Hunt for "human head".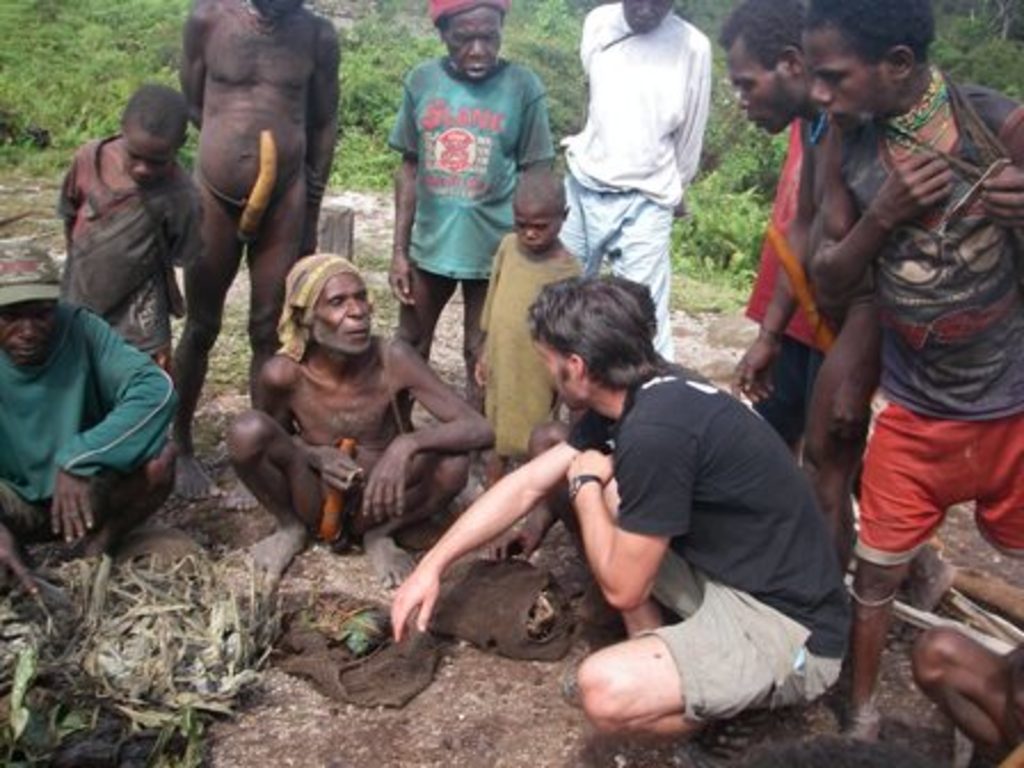
Hunted down at crop(715, 0, 793, 144).
